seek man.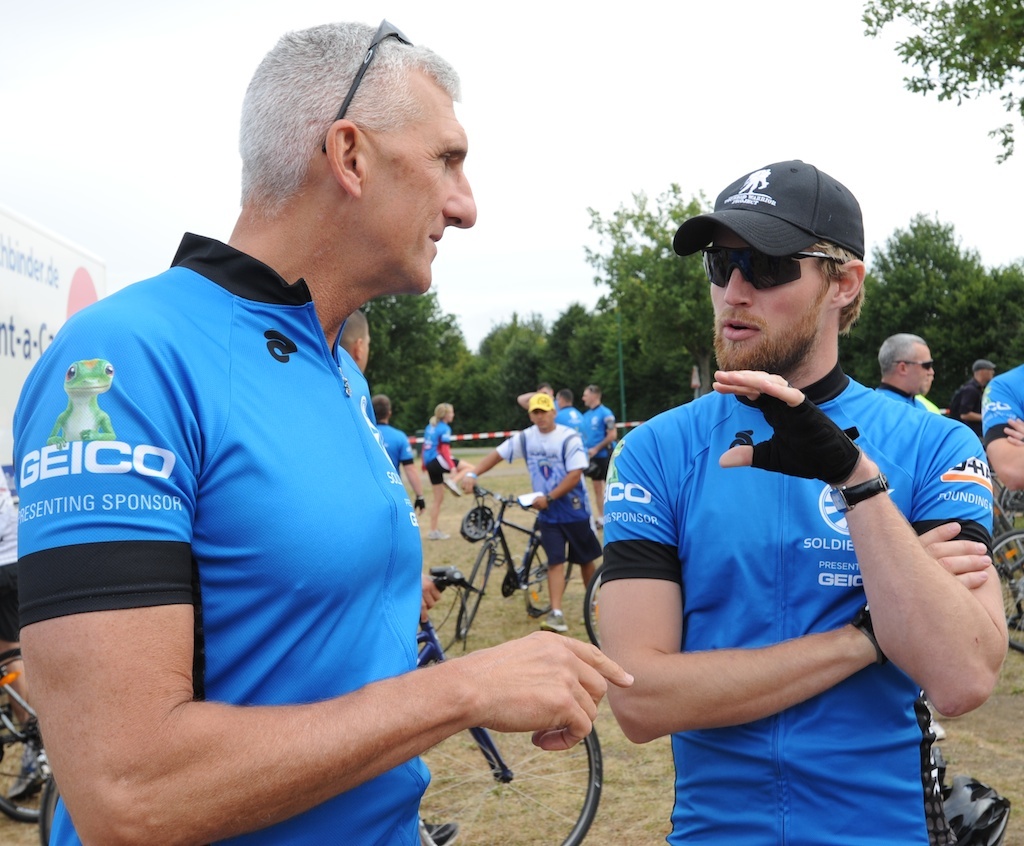
{"left": 960, "top": 348, "right": 1000, "bottom": 438}.
